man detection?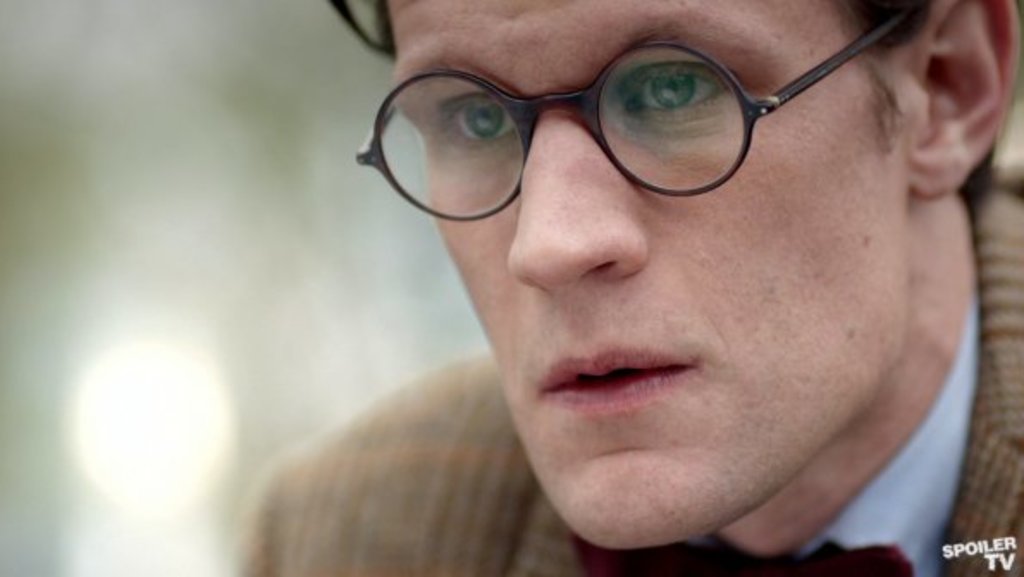
<box>229,0,1022,575</box>
